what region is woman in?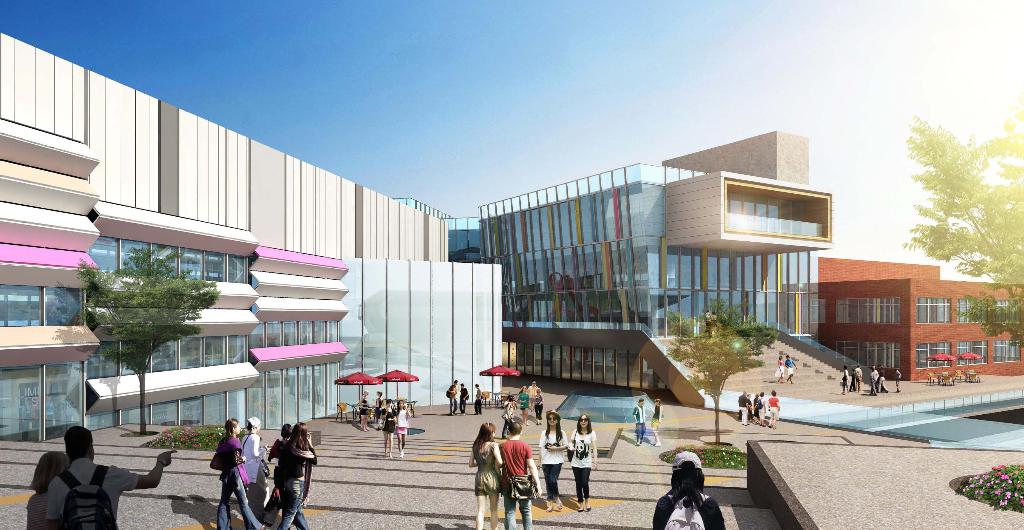
<bbox>652, 449, 728, 529</bbox>.
